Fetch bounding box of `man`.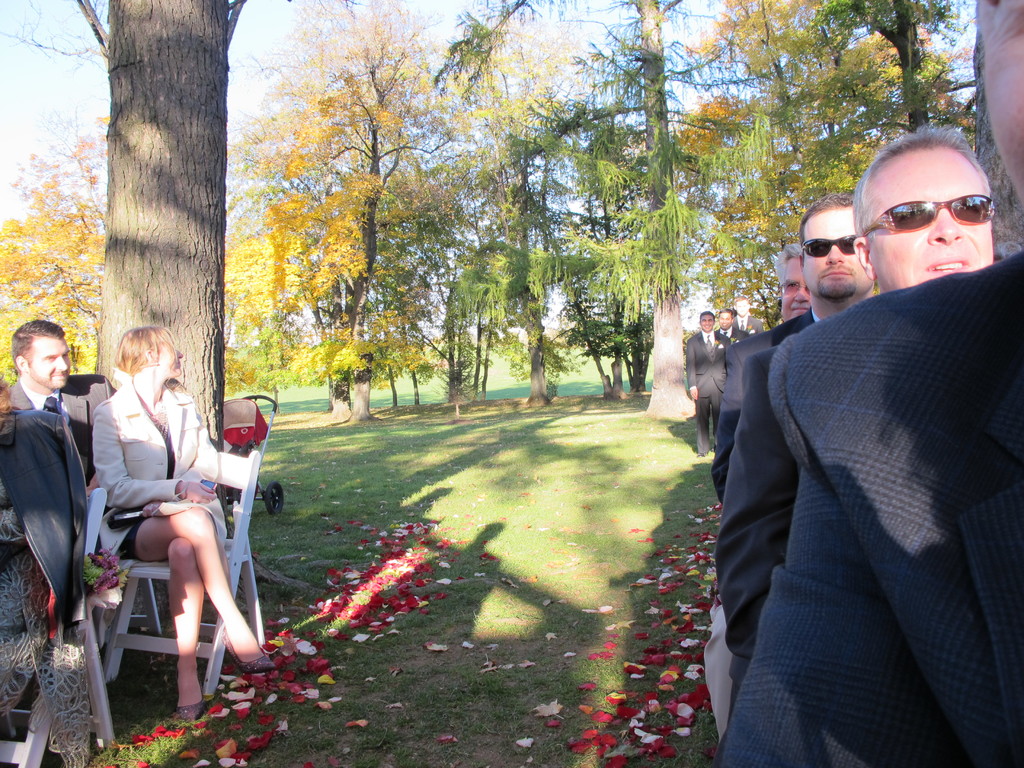
Bbox: [left=705, top=309, right=752, bottom=346].
